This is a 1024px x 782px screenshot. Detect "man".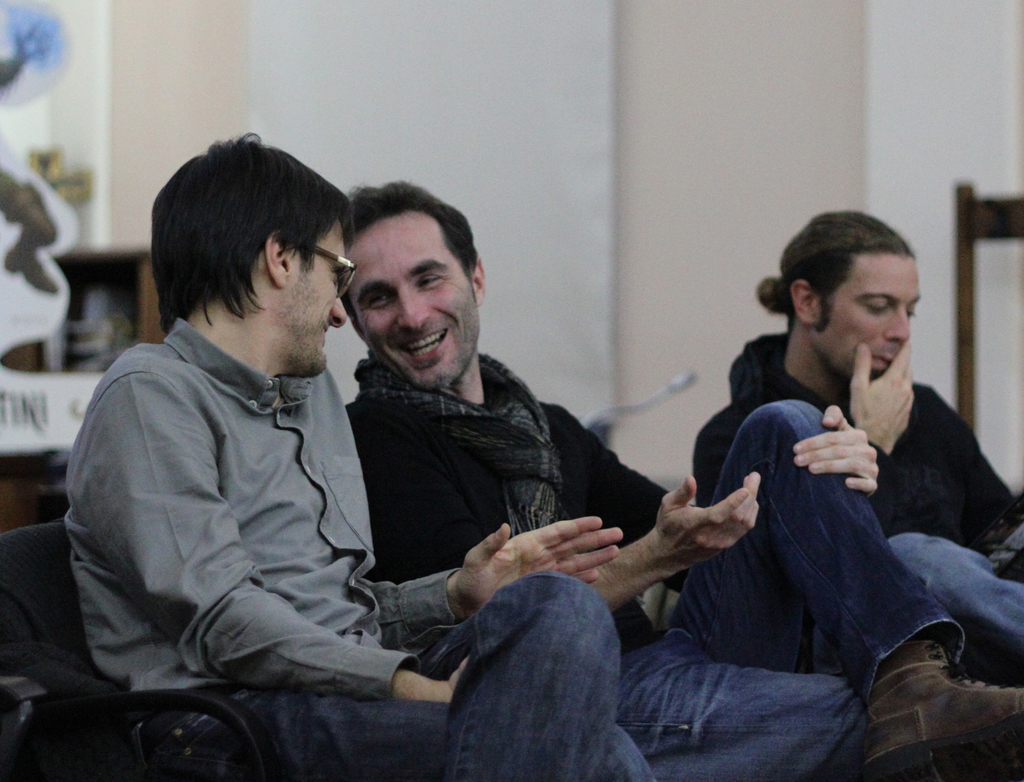
x1=690 y1=207 x2=1023 y2=682.
